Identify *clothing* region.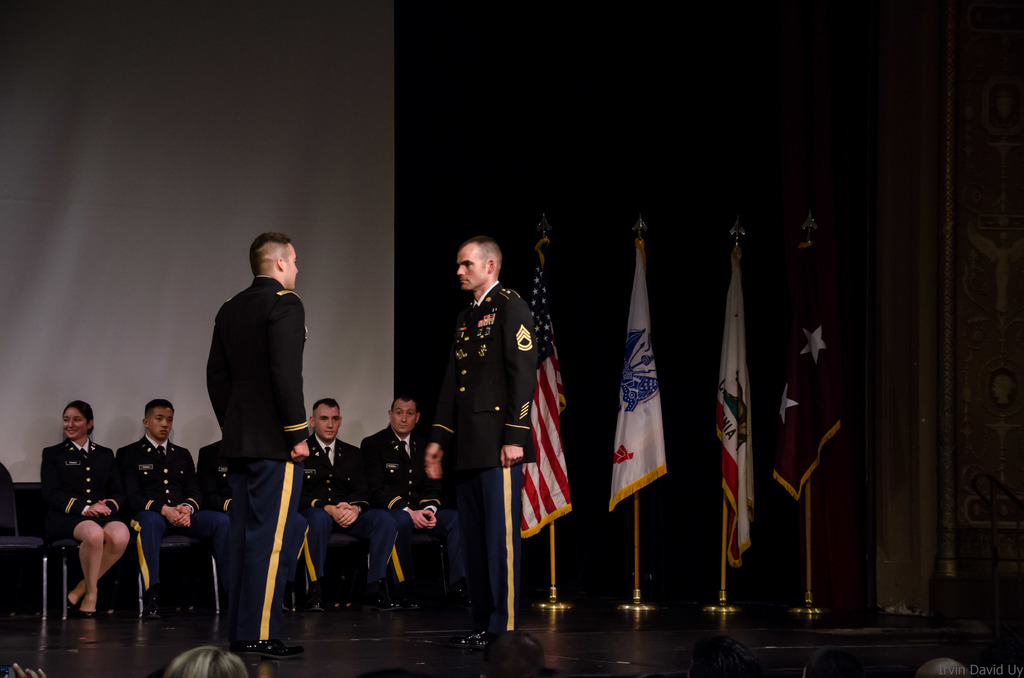
Region: left=129, top=507, right=216, bottom=602.
